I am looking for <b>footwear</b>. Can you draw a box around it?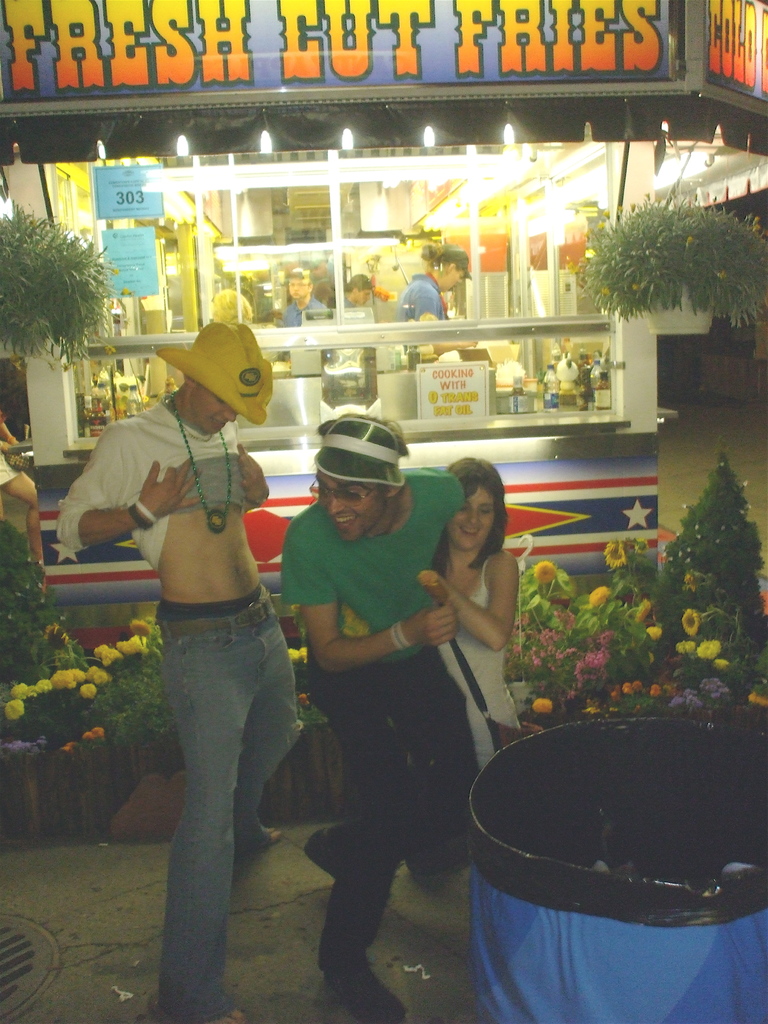
Sure, the bounding box is select_region(301, 824, 345, 883).
